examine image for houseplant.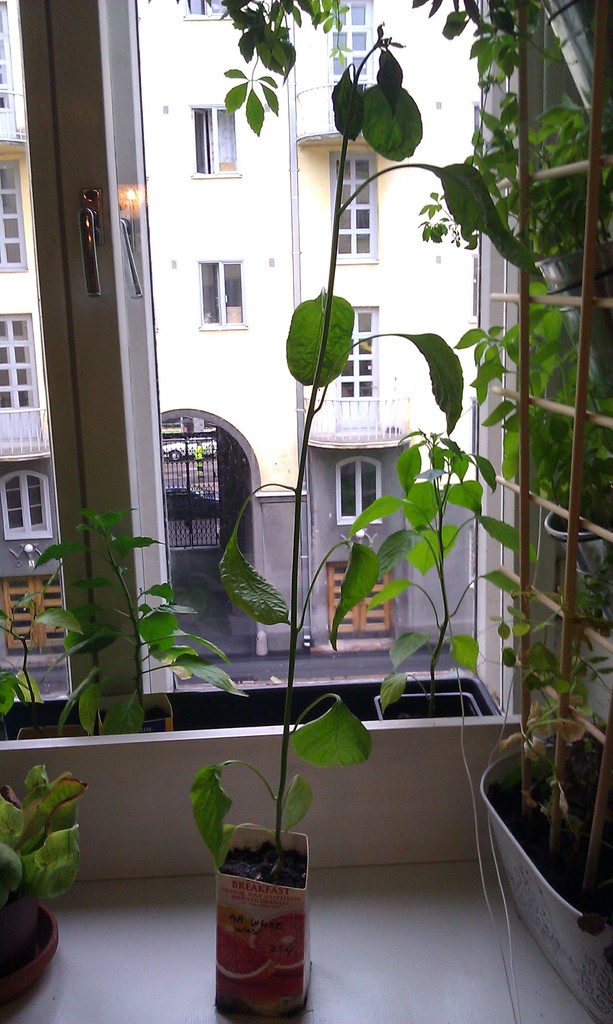
Examination result: (418, 0, 612, 146).
